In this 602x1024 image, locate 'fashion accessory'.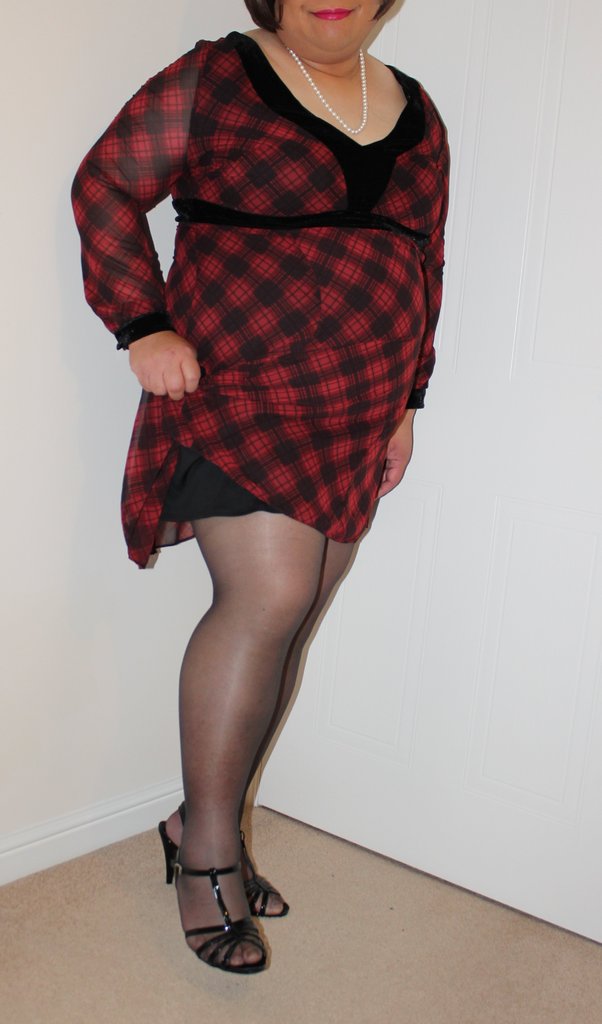
Bounding box: bbox=[166, 866, 266, 975].
